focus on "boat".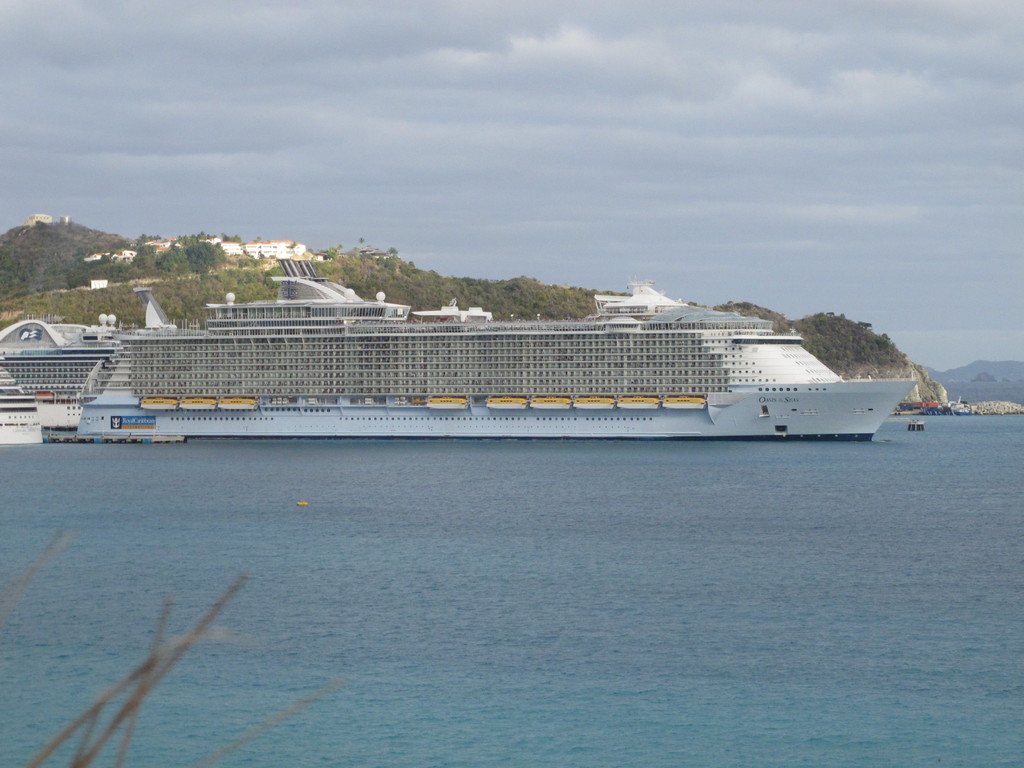
Focused at (83, 246, 901, 442).
